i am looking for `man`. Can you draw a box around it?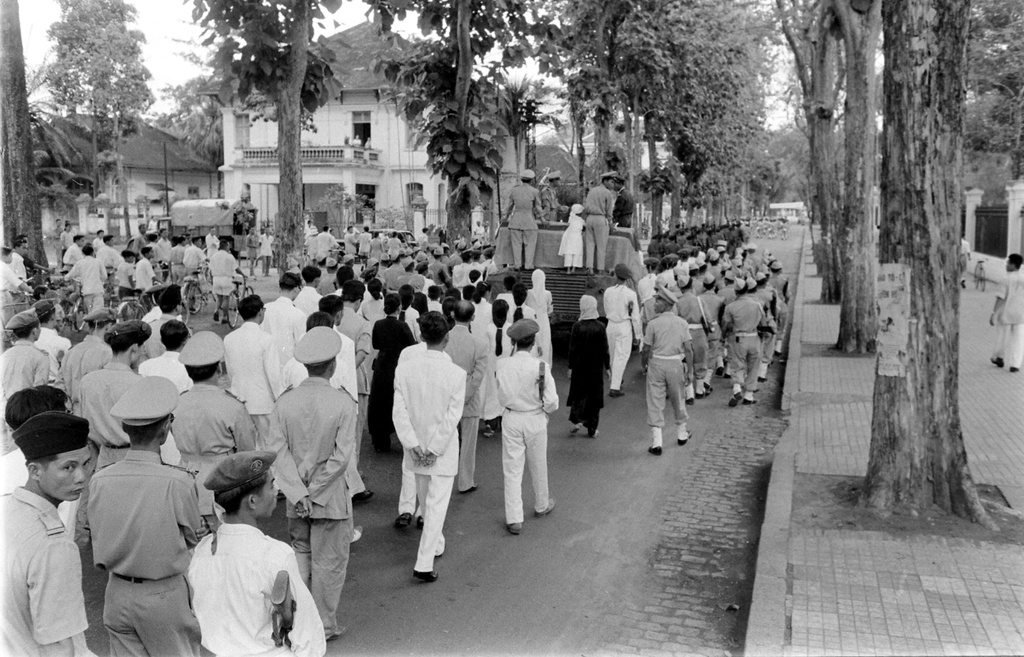
Sure, the bounding box is <box>168,329,257,534</box>.
